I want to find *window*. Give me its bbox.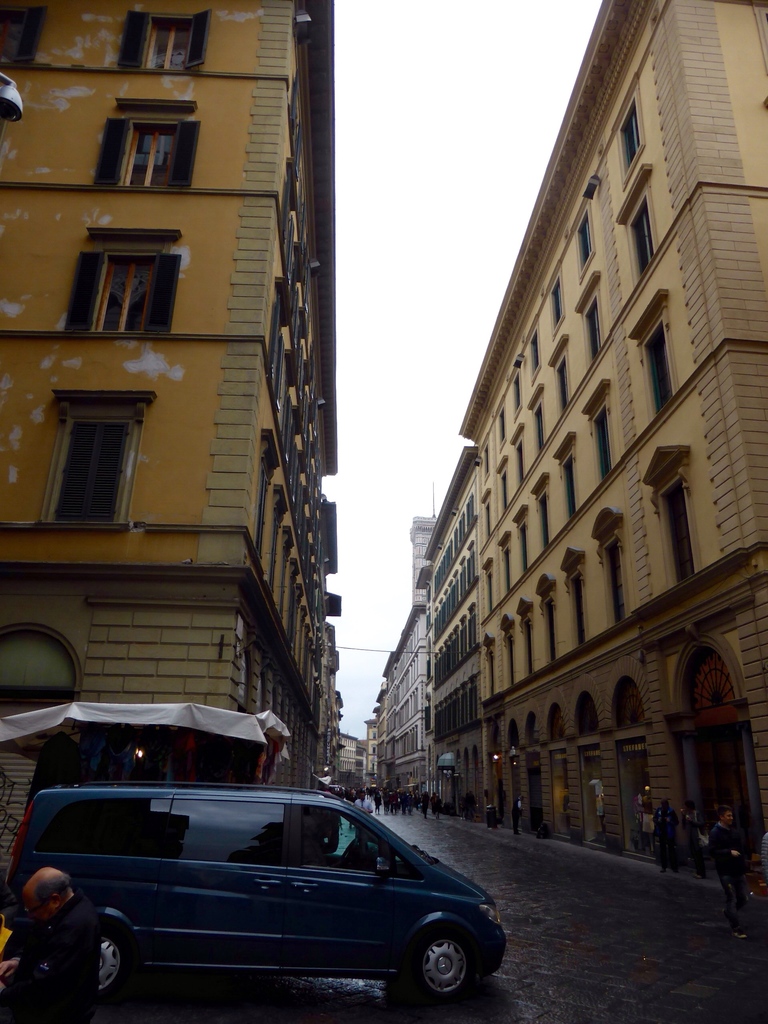
l=88, t=101, r=201, b=195.
